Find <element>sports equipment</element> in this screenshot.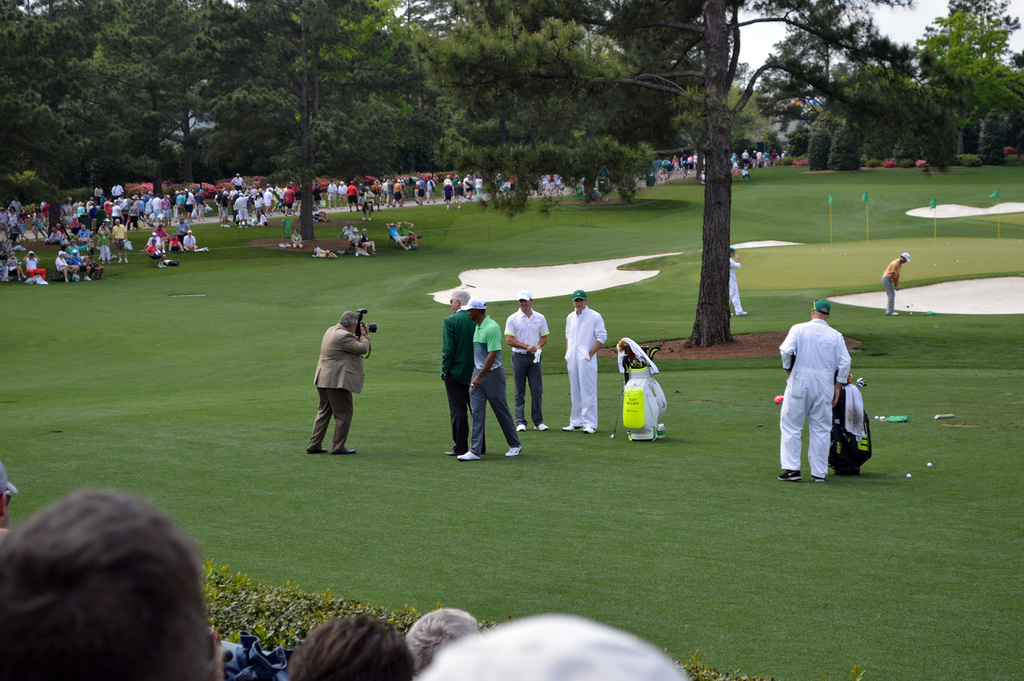
The bounding box for <element>sports equipment</element> is box(457, 450, 479, 459).
